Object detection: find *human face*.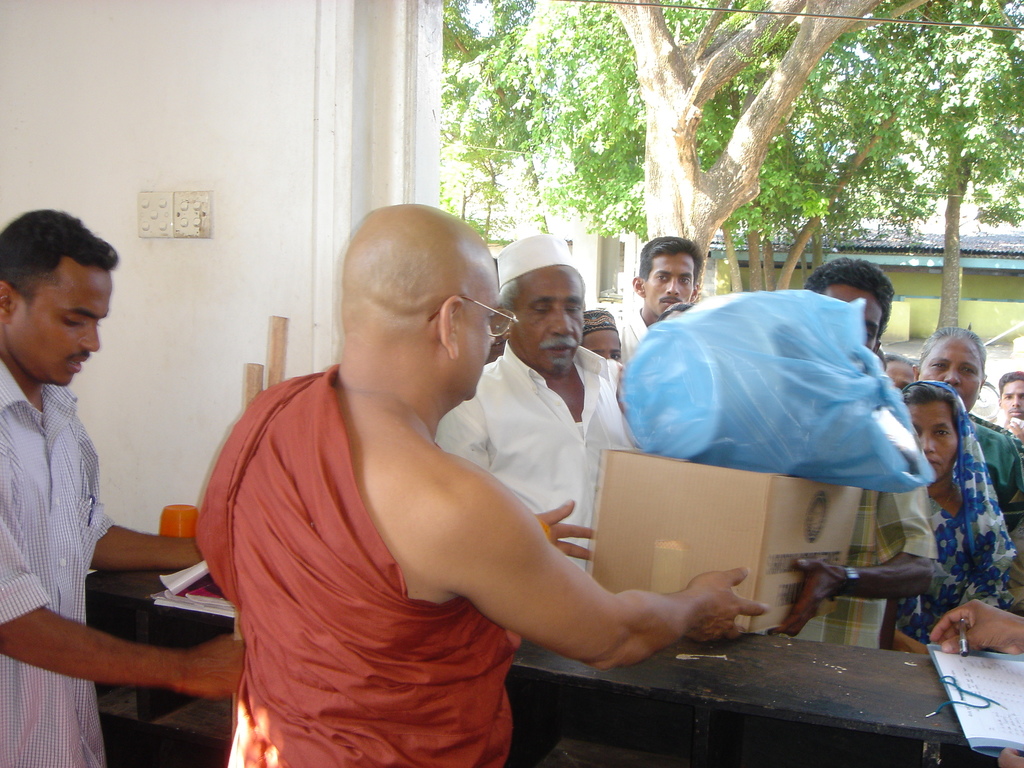
[left=904, top=404, right=959, bottom=484].
